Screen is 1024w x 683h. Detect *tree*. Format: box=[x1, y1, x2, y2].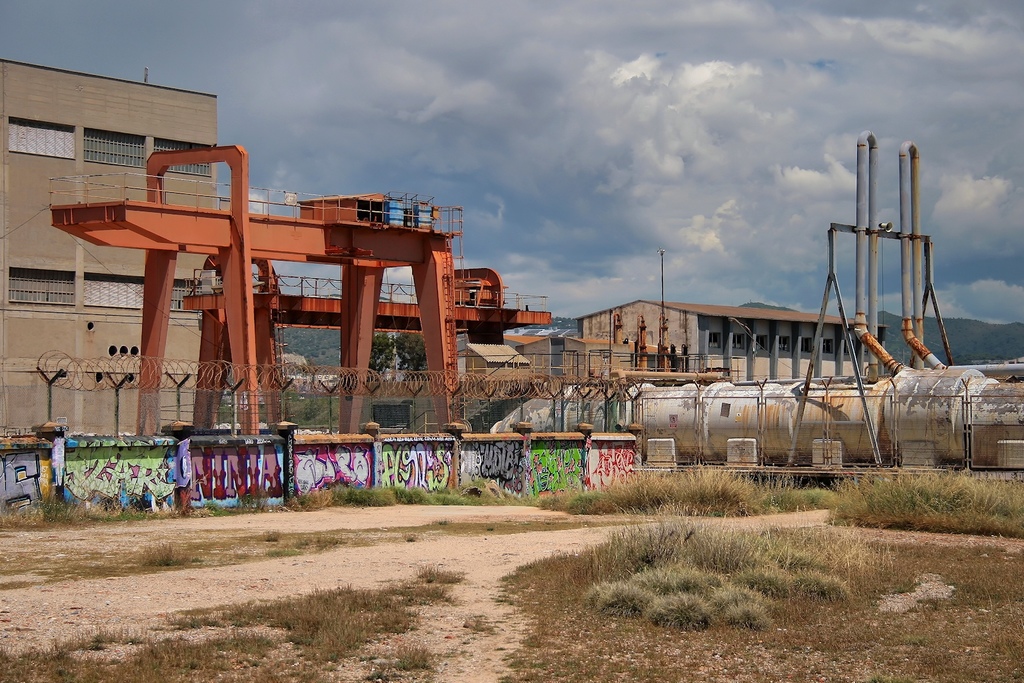
box=[886, 306, 1021, 369].
